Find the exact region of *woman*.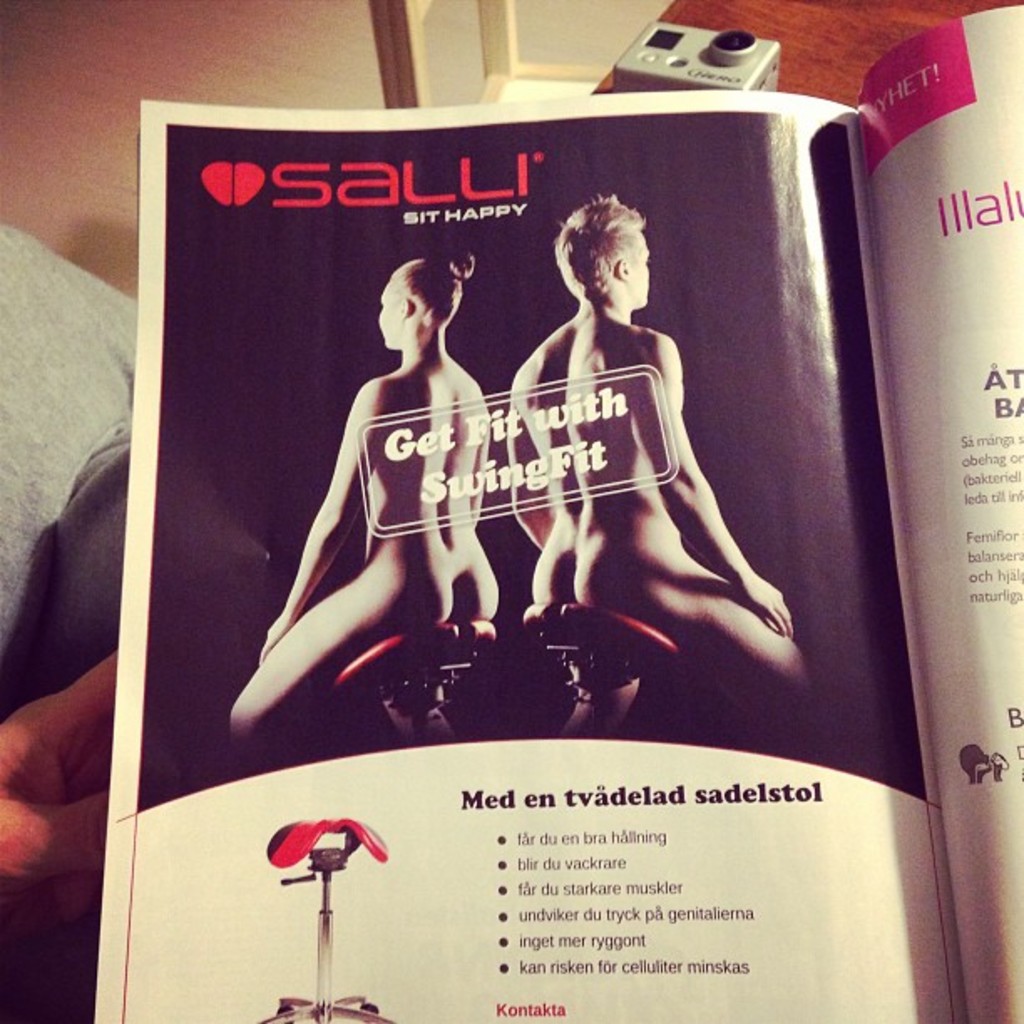
Exact region: (x1=254, y1=218, x2=530, y2=761).
